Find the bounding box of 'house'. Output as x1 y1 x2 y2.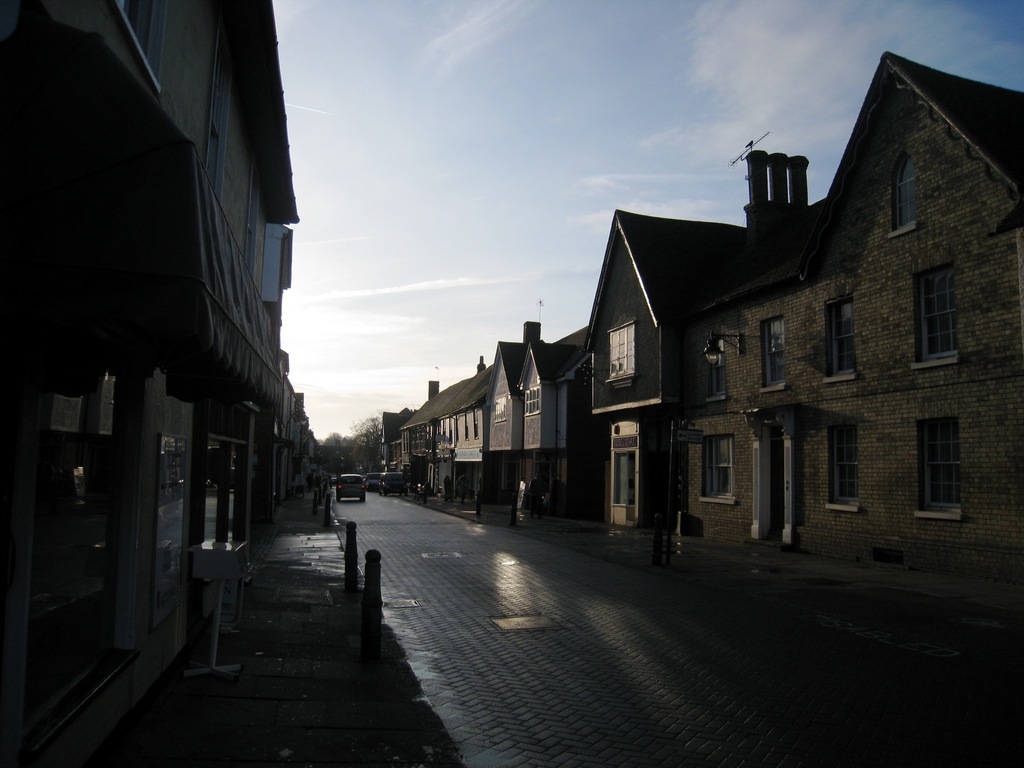
497 207 793 538.
